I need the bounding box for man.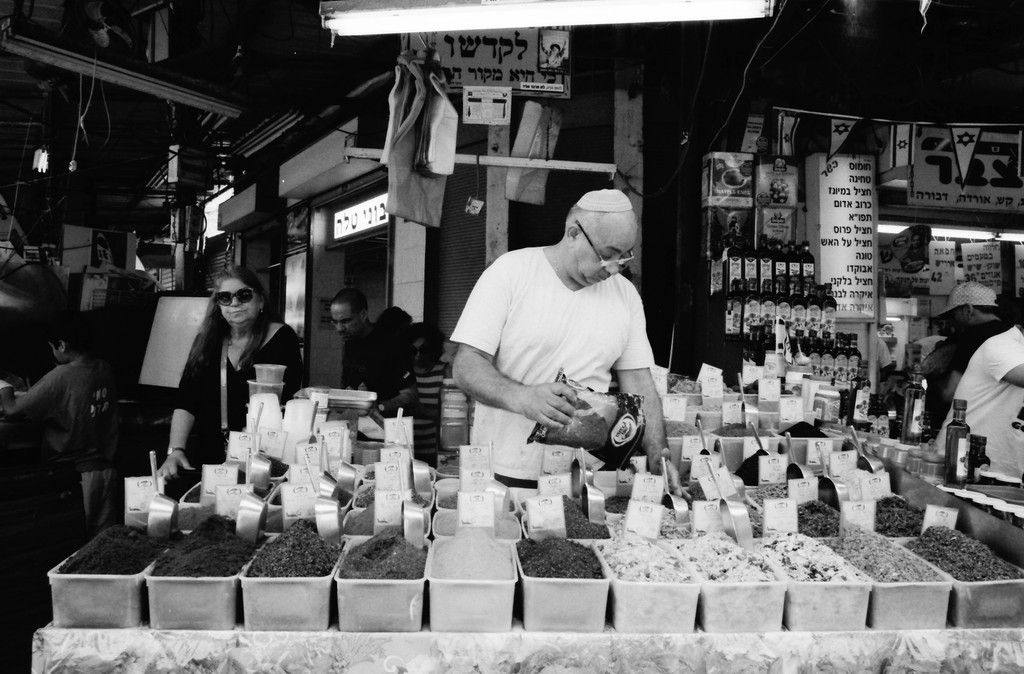
Here it is: 449 186 691 496.
